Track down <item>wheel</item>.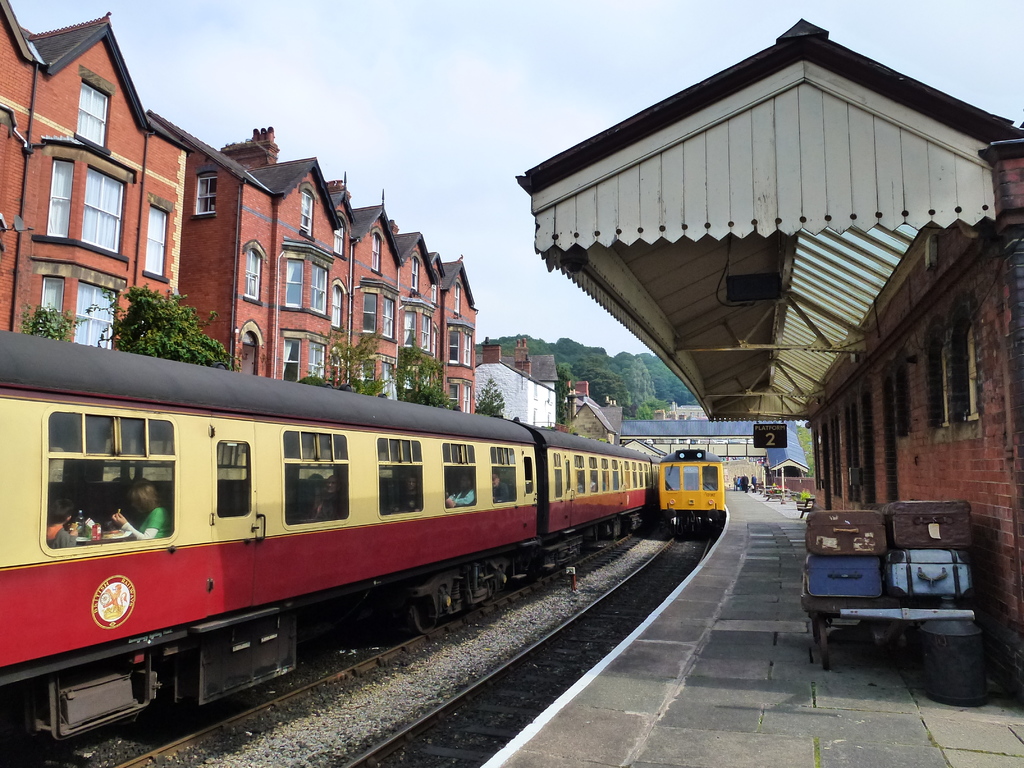
Tracked to x1=480 y1=573 x2=493 y2=607.
